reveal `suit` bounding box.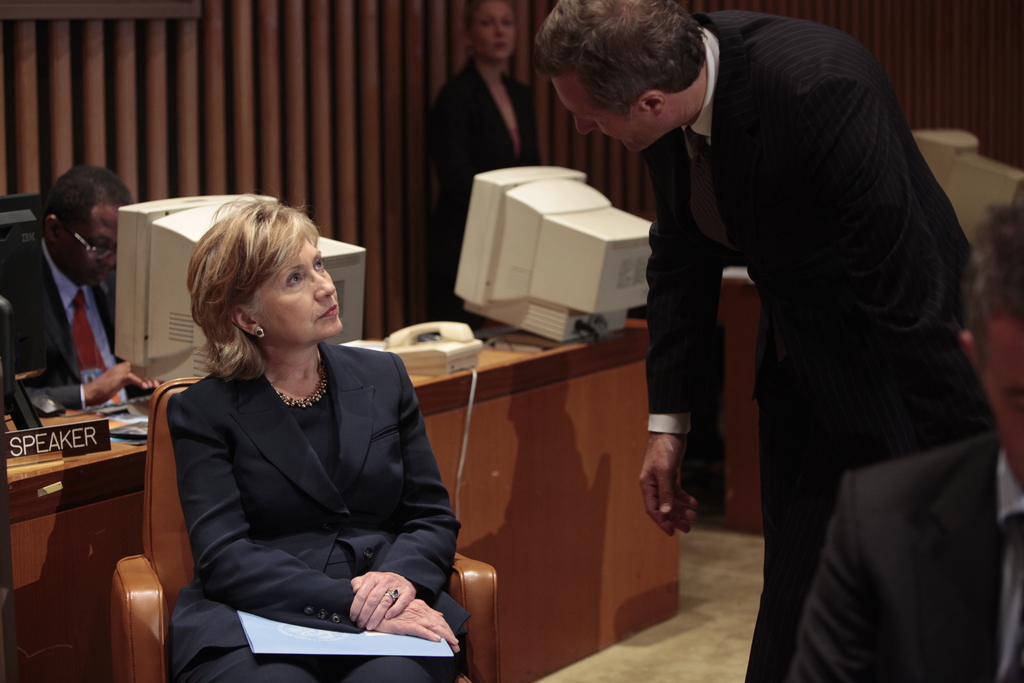
Revealed: (x1=651, y1=13, x2=1000, y2=682).
